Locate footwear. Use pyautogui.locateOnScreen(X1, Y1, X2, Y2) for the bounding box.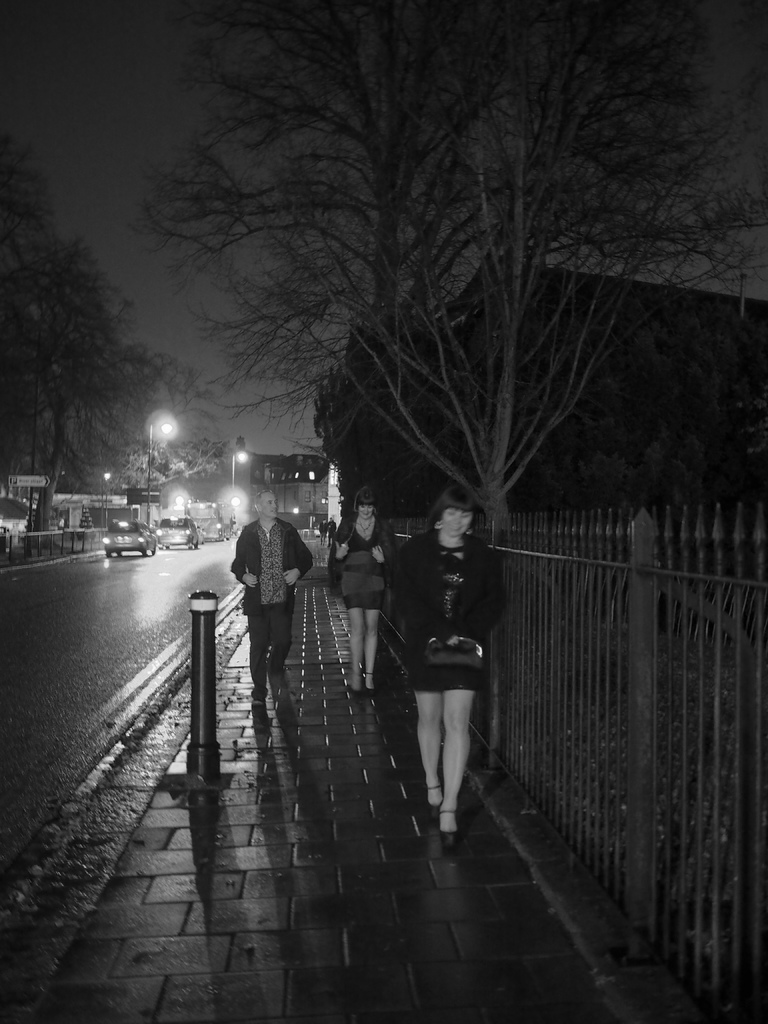
pyautogui.locateOnScreen(424, 772, 450, 820).
